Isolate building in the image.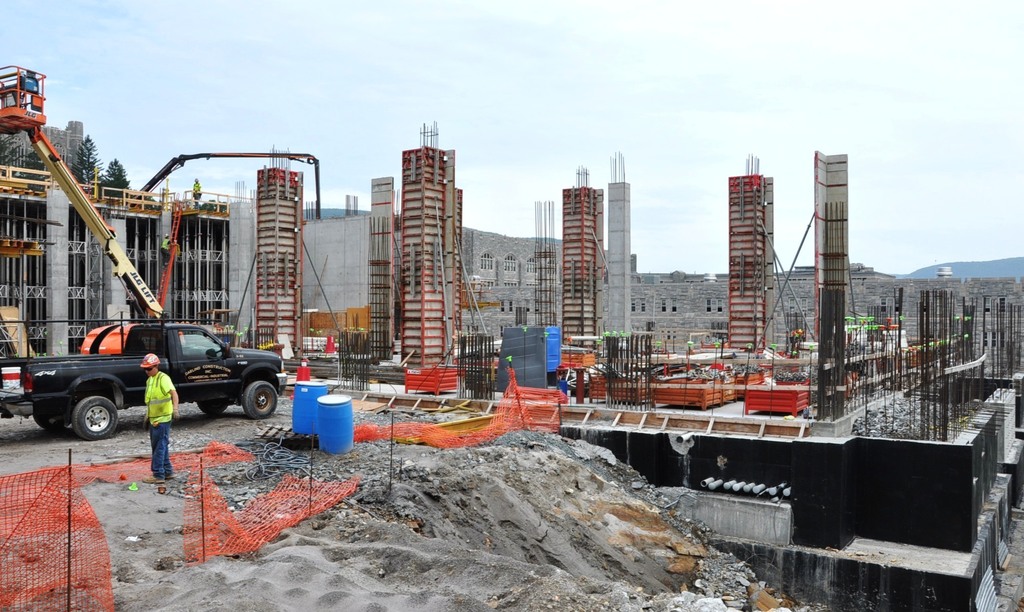
Isolated region: <bbox>0, 119, 85, 179</bbox>.
